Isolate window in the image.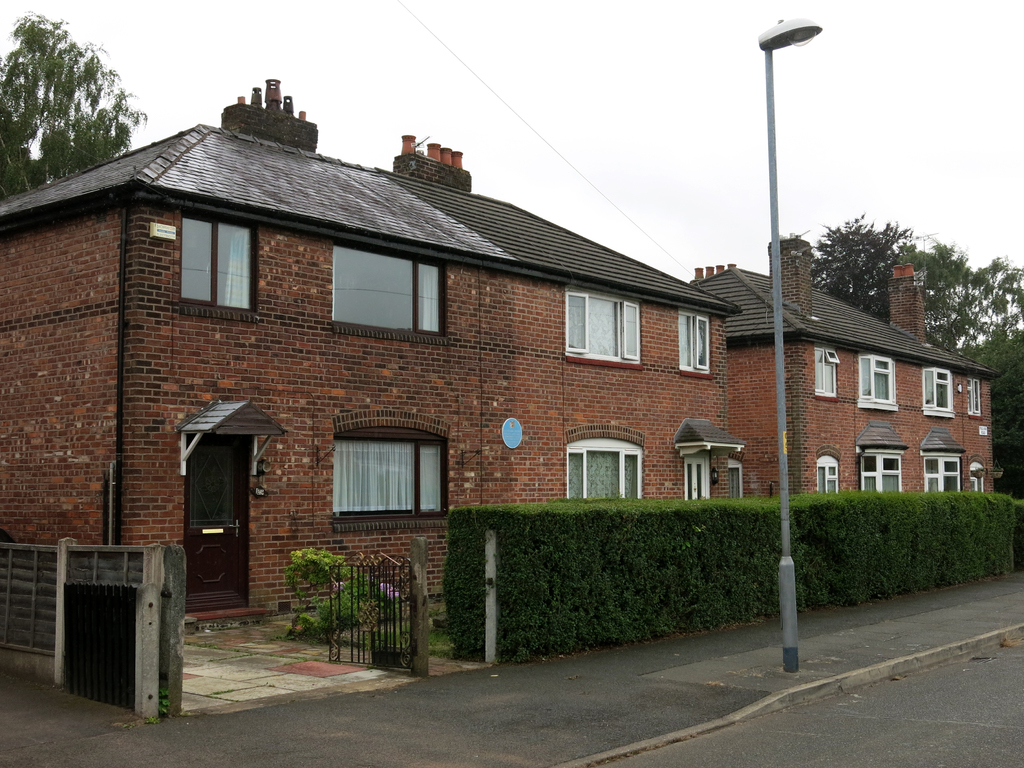
Isolated region: [x1=727, y1=459, x2=739, y2=499].
